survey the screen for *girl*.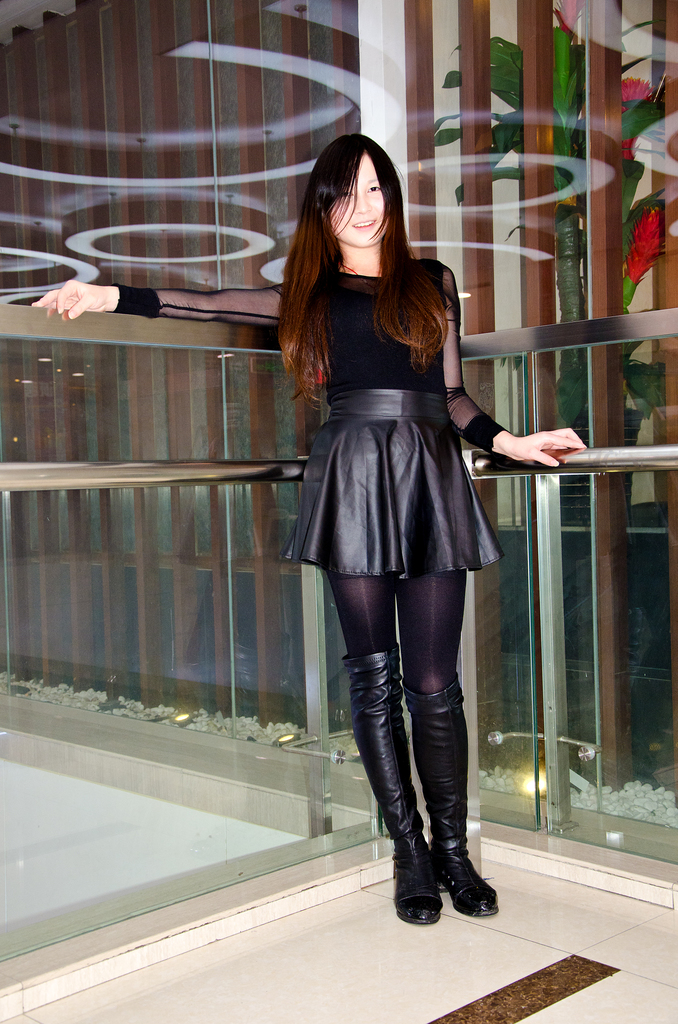
Survey found: <bbox>33, 132, 585, 916</bbox>.
